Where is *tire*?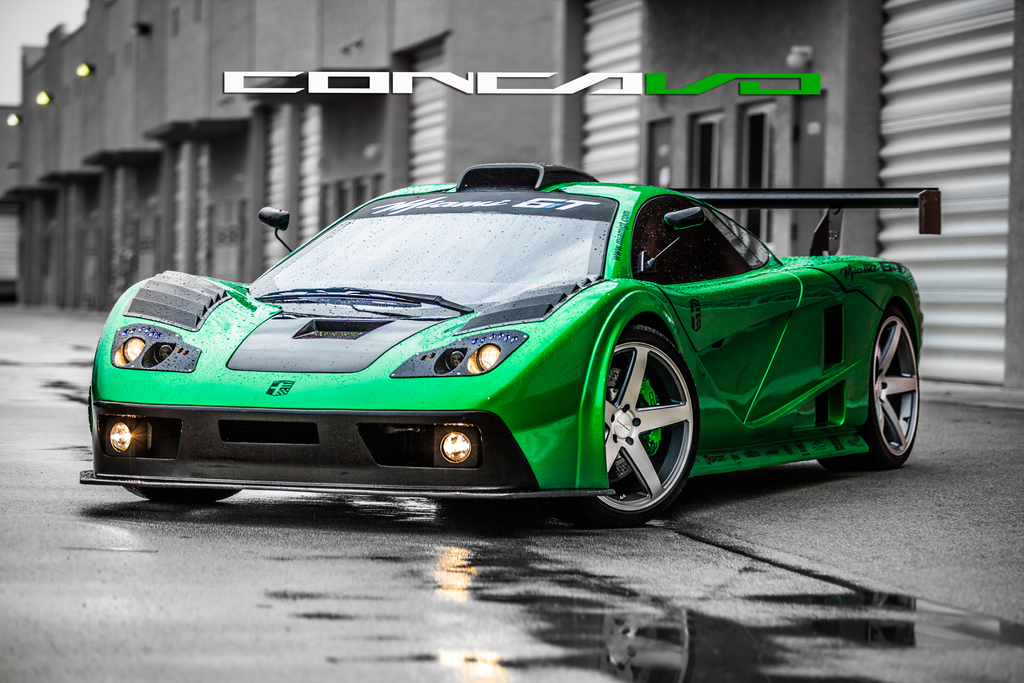
detection(593, 309, 707, 532).
